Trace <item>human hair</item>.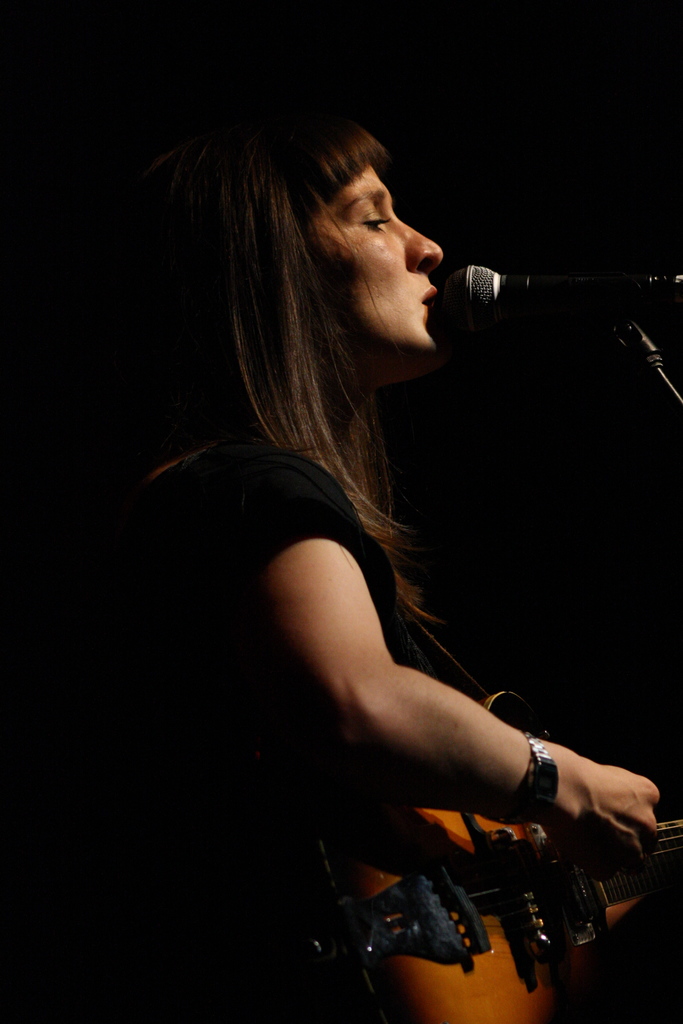
Traced to l=193, t=95, r=508, b=693.
